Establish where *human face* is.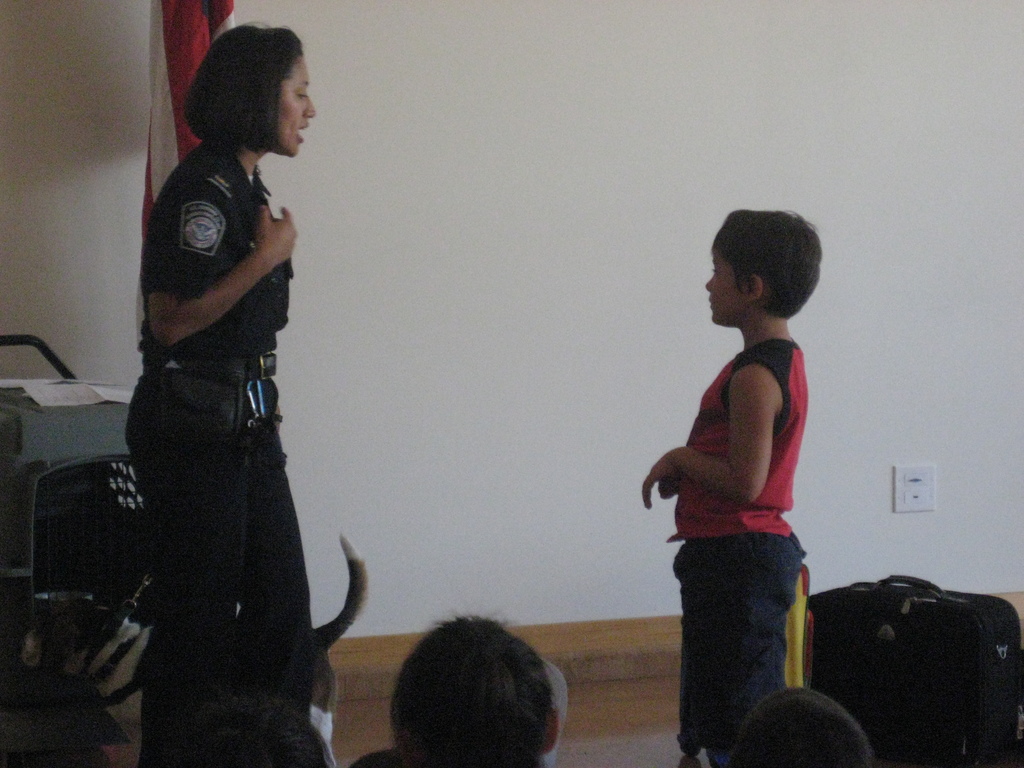
Established at 280:56:316:157.
